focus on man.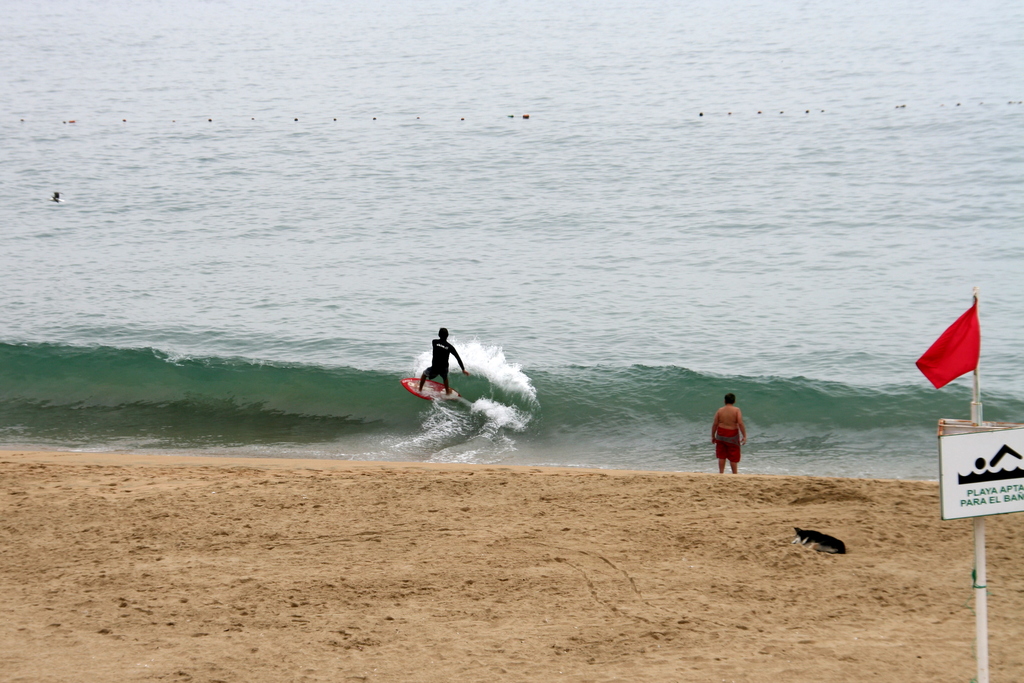
Focused at (left=710, top=396, right=750, bottom=476).
